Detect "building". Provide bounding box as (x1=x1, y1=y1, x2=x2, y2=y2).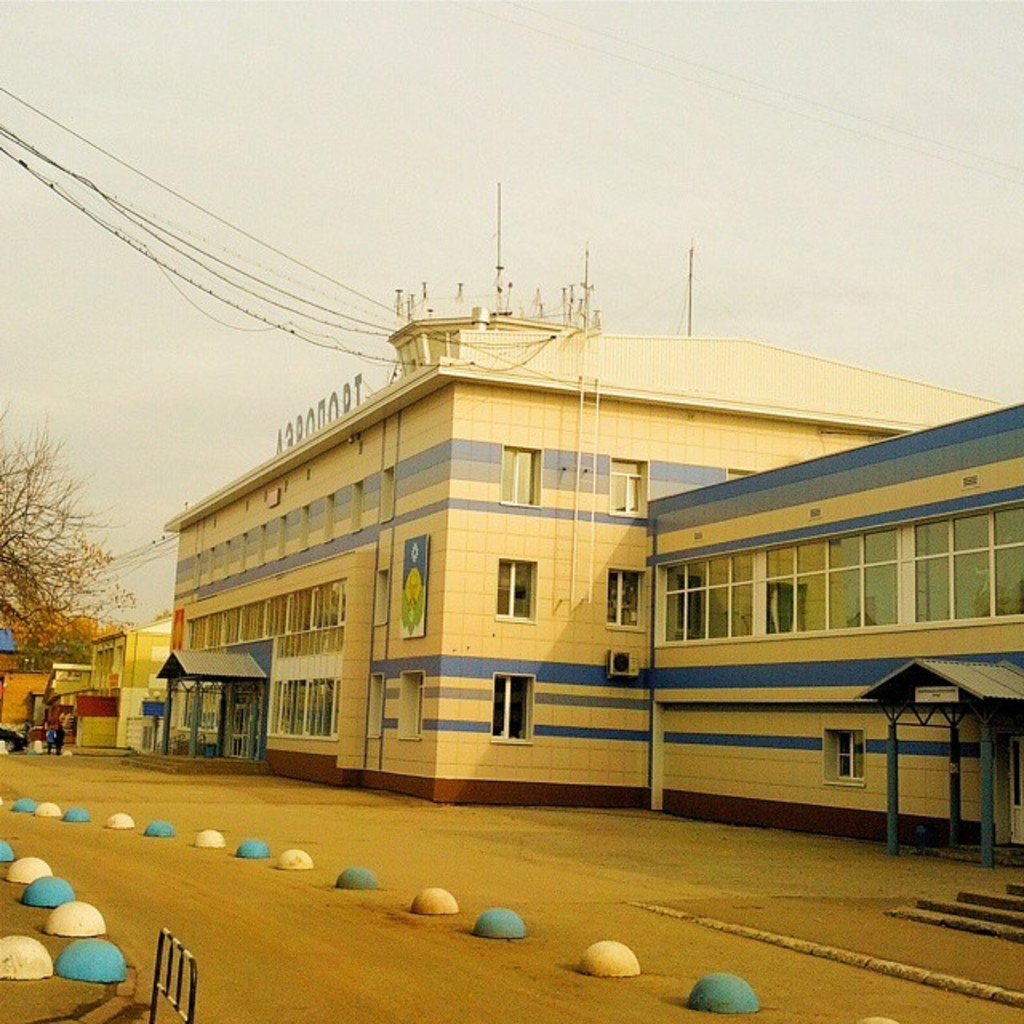
(x1=0, y1=597, x2=112, y2=723).
